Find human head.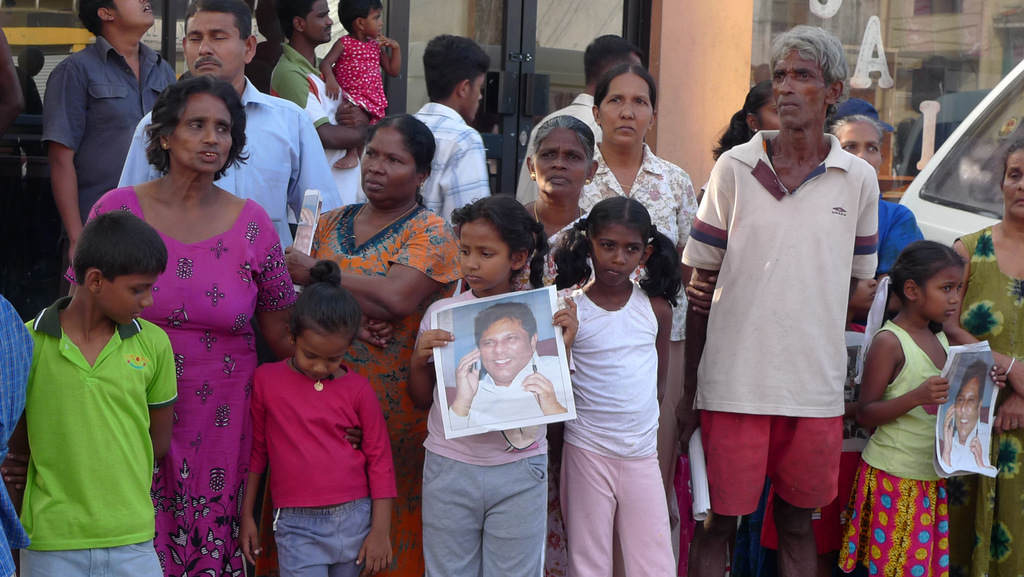
crop(179, 0, 257, 84).
